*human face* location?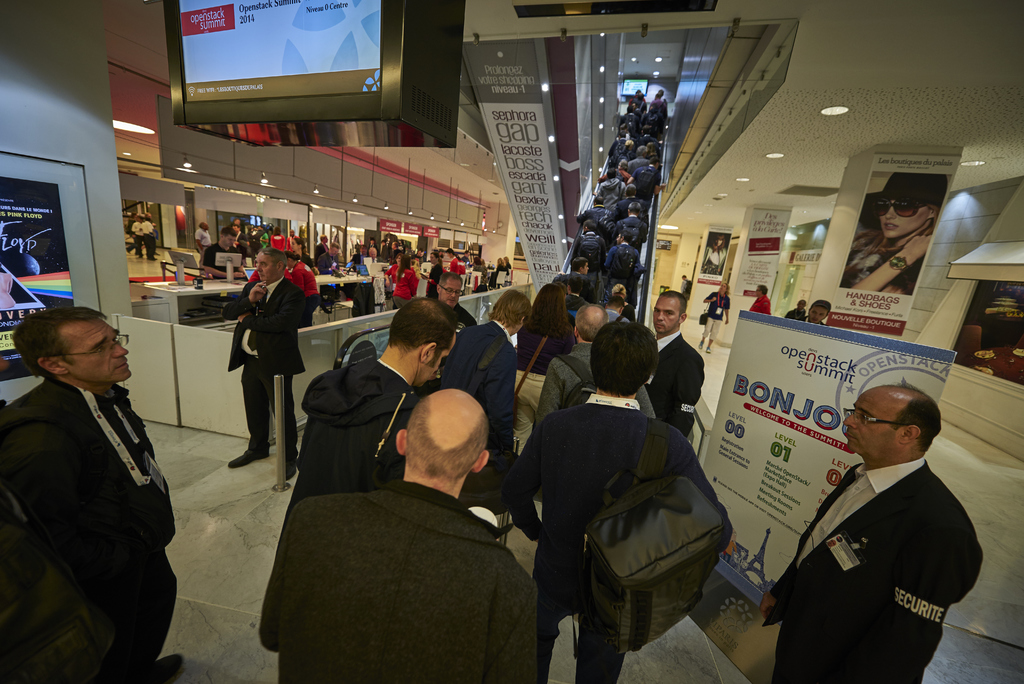
box(683, 275, 688, 280)
